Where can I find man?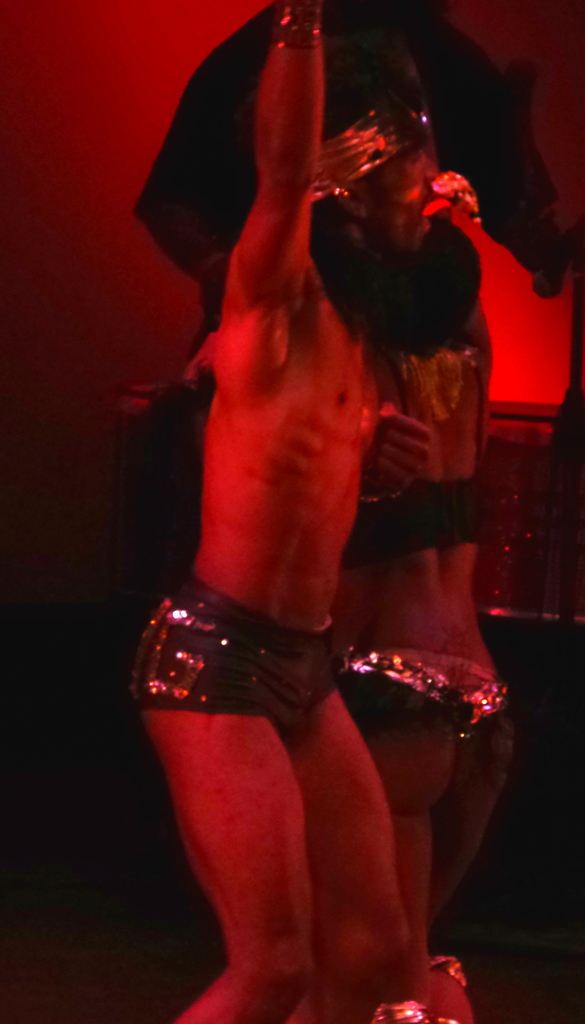
You can find it at <box>127,0,432,1023</box>.
